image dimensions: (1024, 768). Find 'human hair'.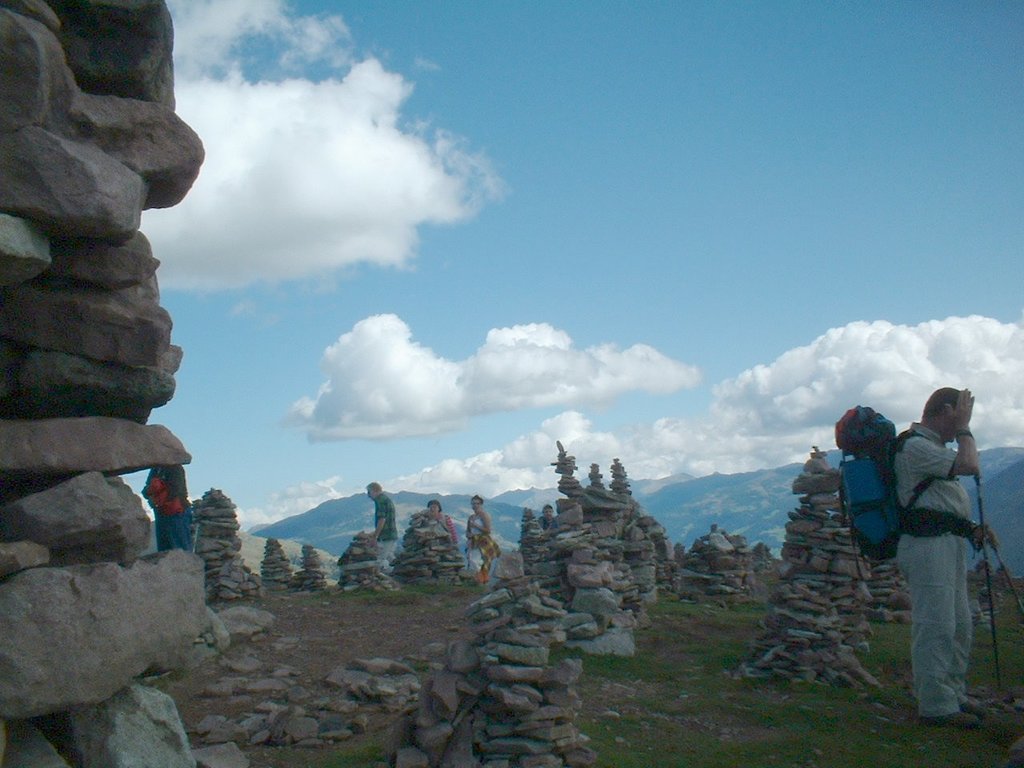
select_region(921, 386, 963, 418).
